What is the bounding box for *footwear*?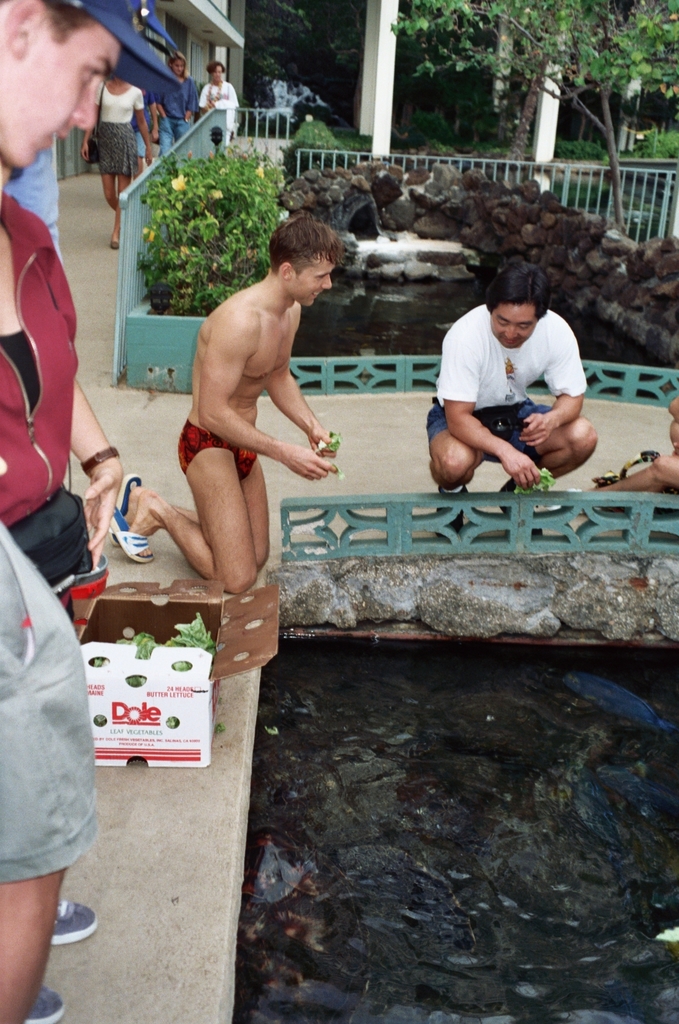
<bbox>44, 893, 103, 951</bbox>.
